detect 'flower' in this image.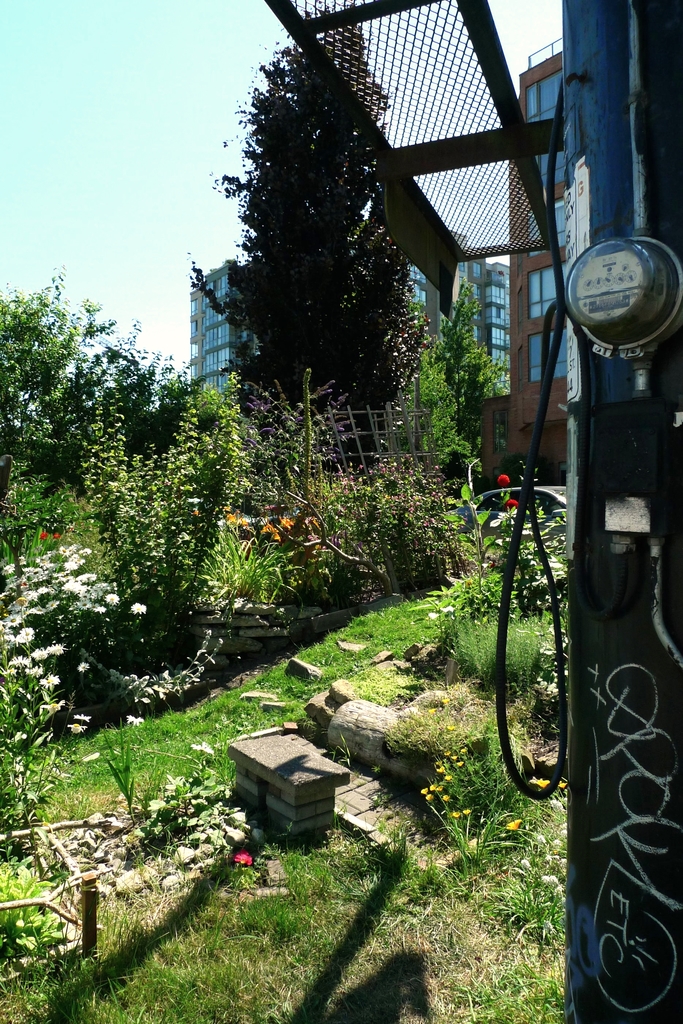
Detection: 450, 808, 467, 824.
